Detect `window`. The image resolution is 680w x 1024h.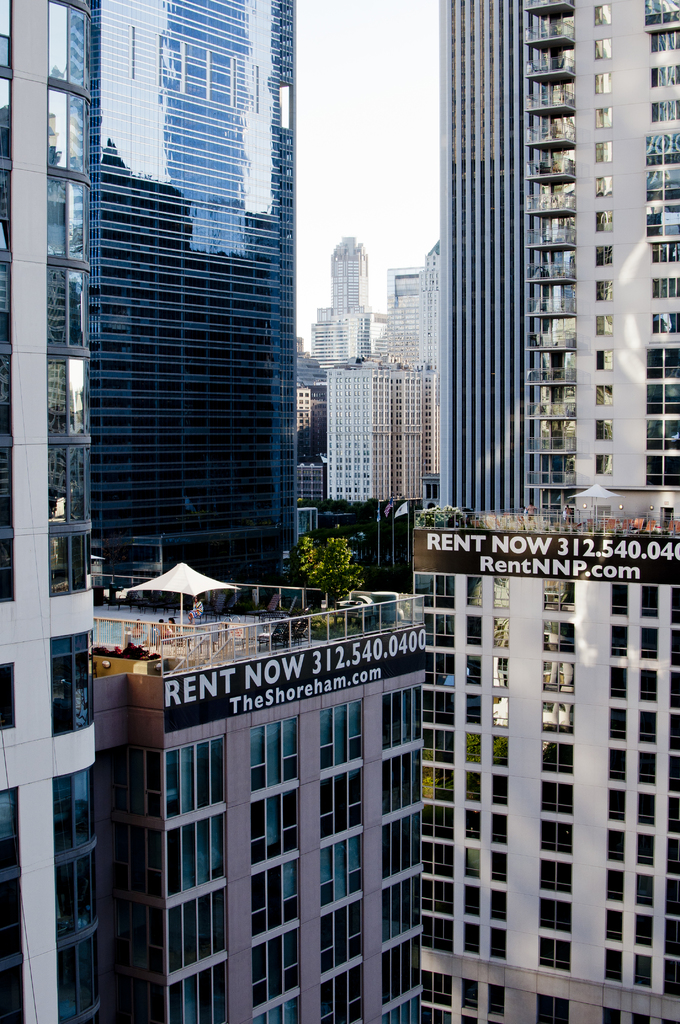
bbox(599, 109, 609, 128).
